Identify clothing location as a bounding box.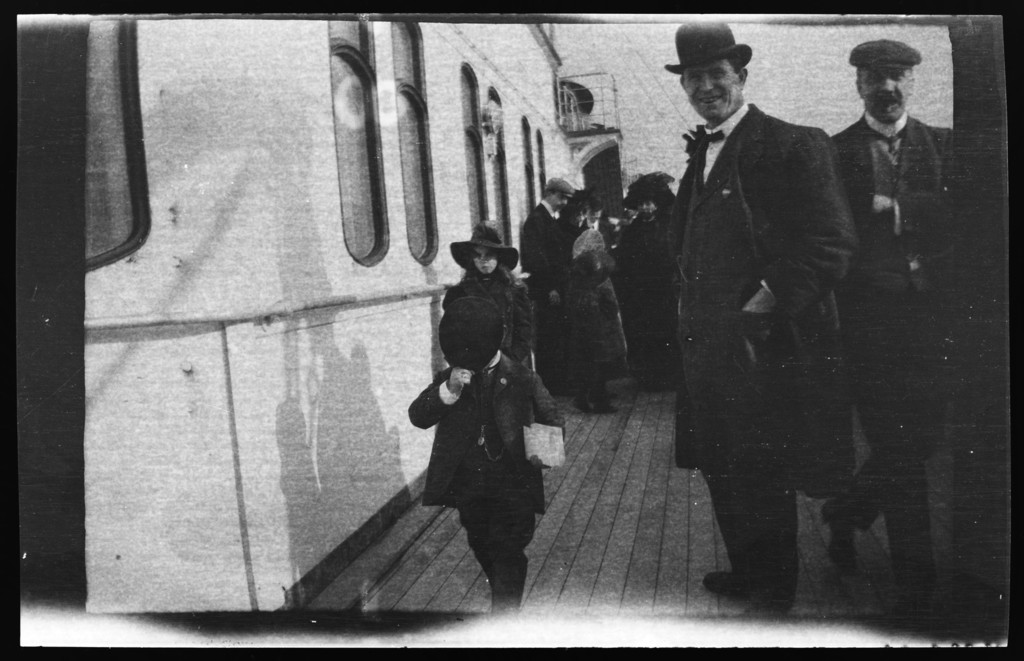
(440, 272, 535, 384).
